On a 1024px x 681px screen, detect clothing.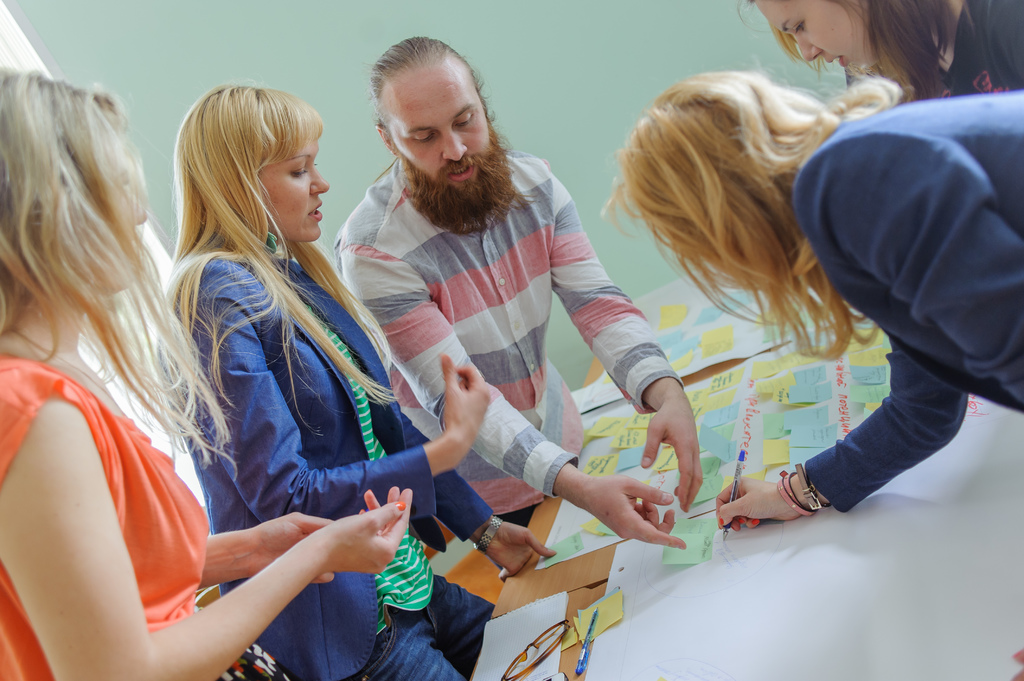
detection(835, 0, 1023, 102).
